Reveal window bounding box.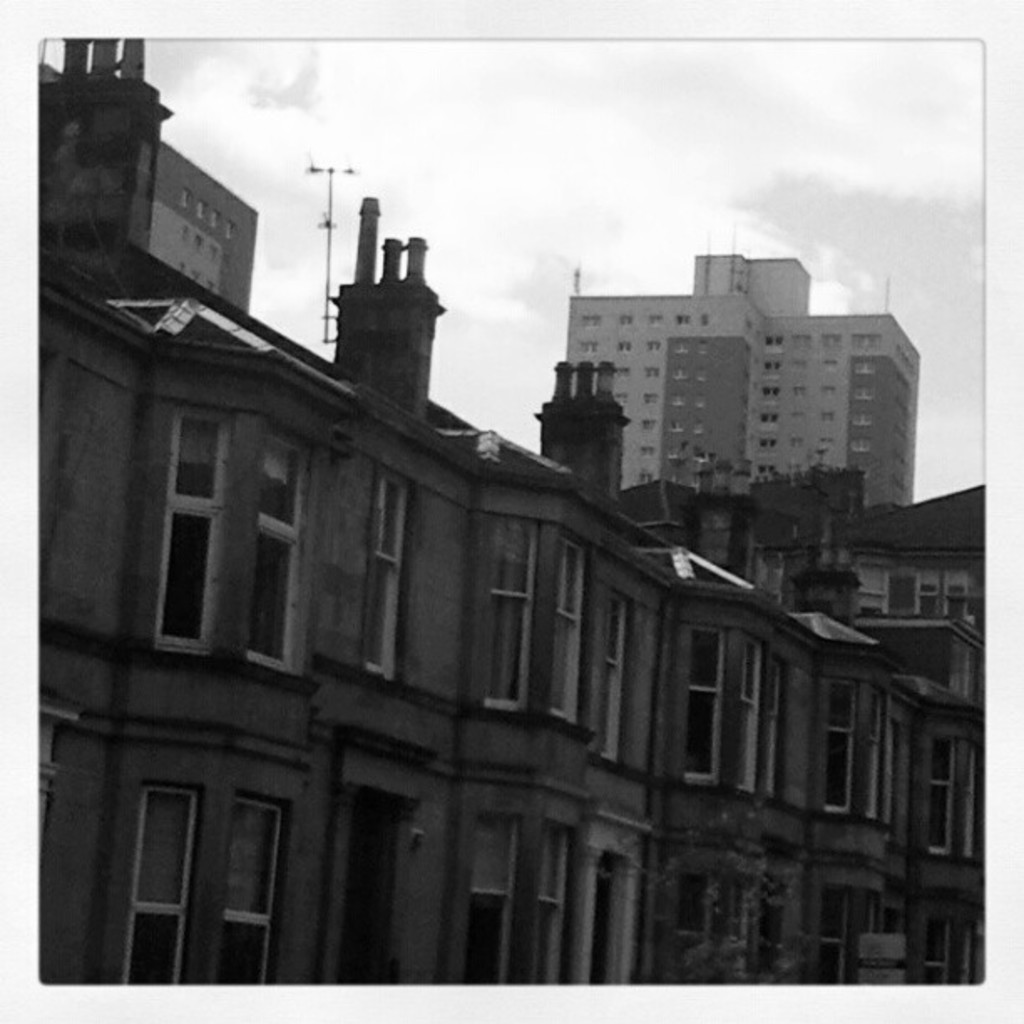
Revealed: [691, 445, 704, 463].
